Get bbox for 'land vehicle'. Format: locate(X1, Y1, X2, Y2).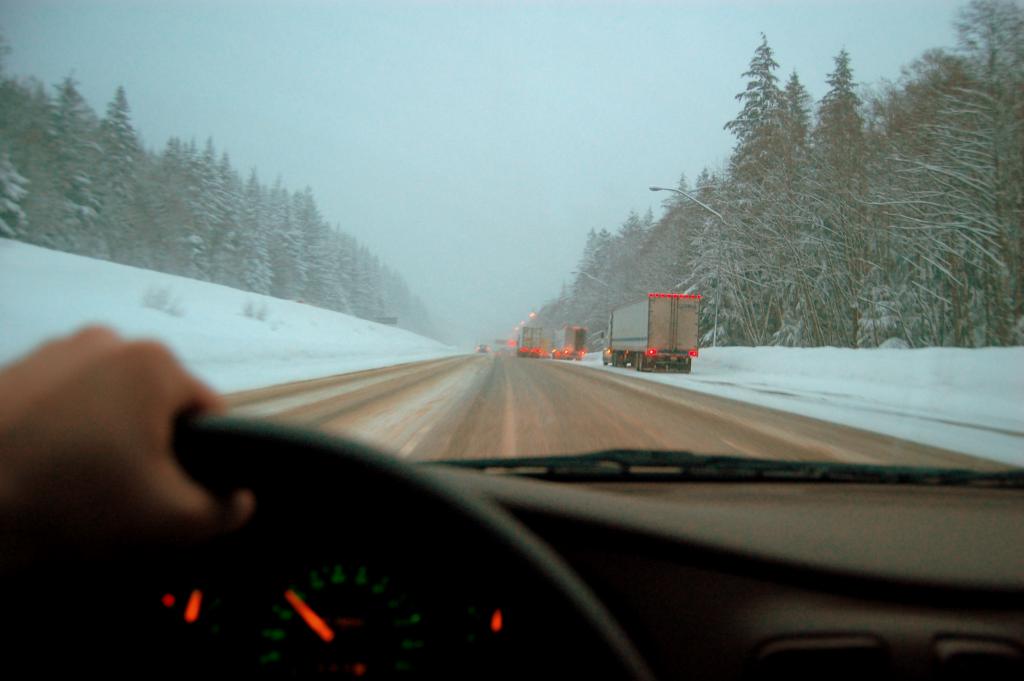
locate(520, 323, 542, 359).
